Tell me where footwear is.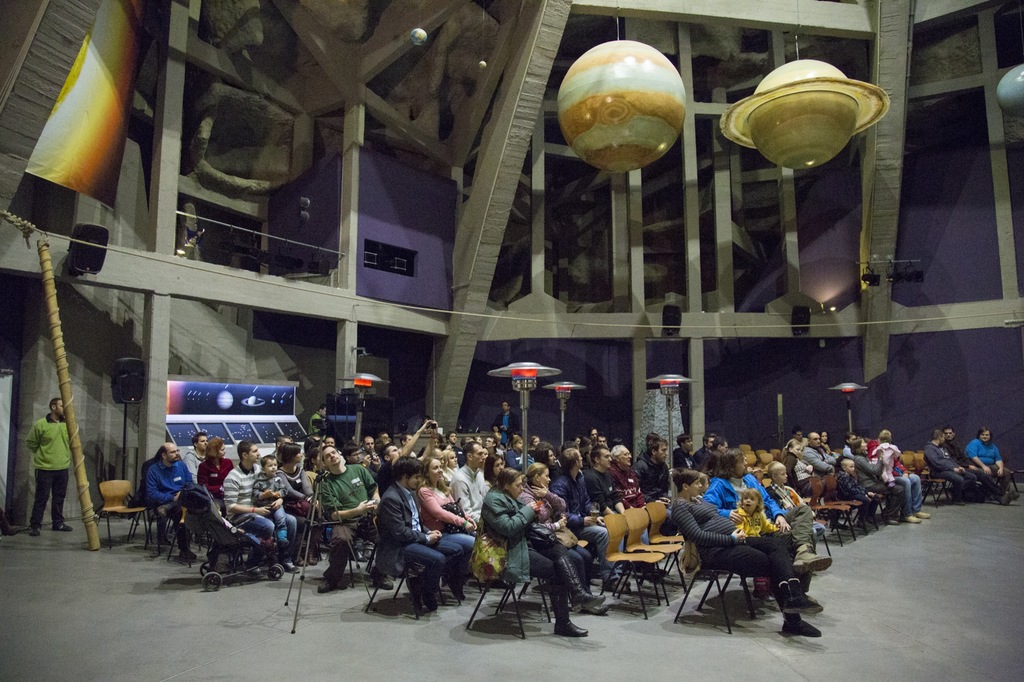
footwear is at Rect(54, 520, 73, 533).
